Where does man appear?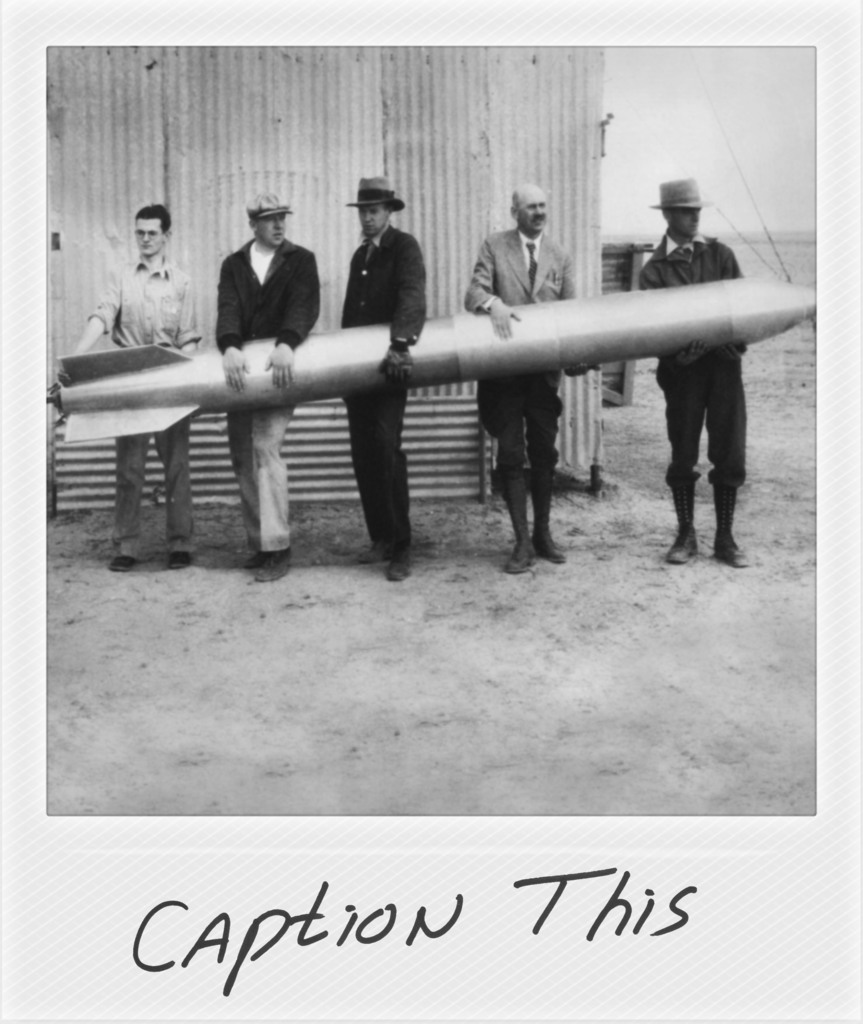
Appears at 73, 203, 197, 574.
